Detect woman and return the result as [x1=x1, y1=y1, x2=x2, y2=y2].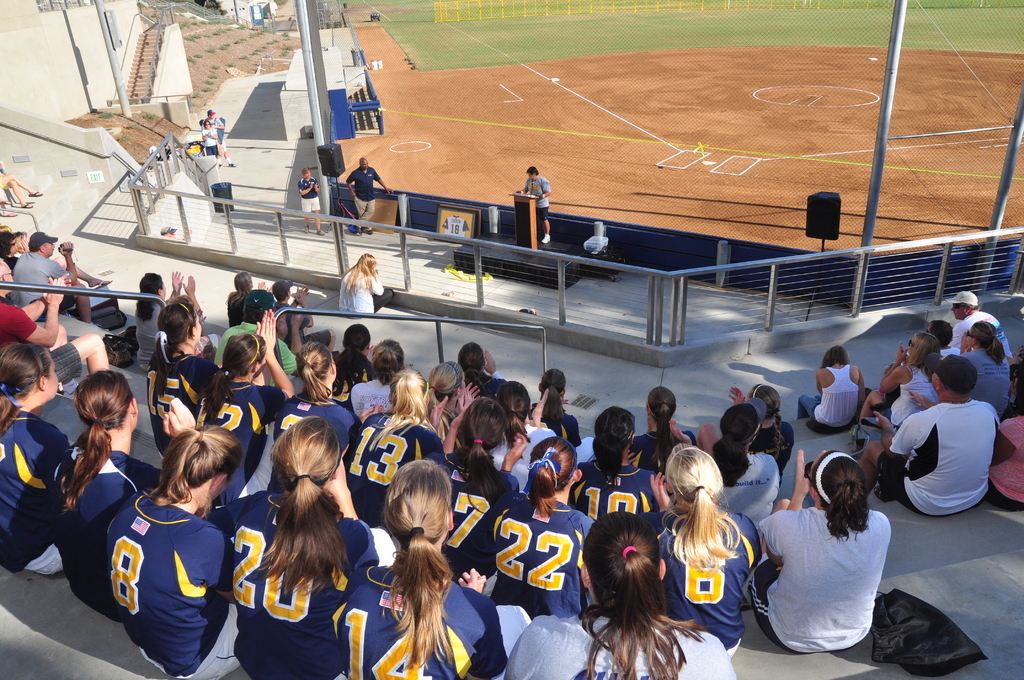
[x1=346, y1=334, x2=419, y2=416].
